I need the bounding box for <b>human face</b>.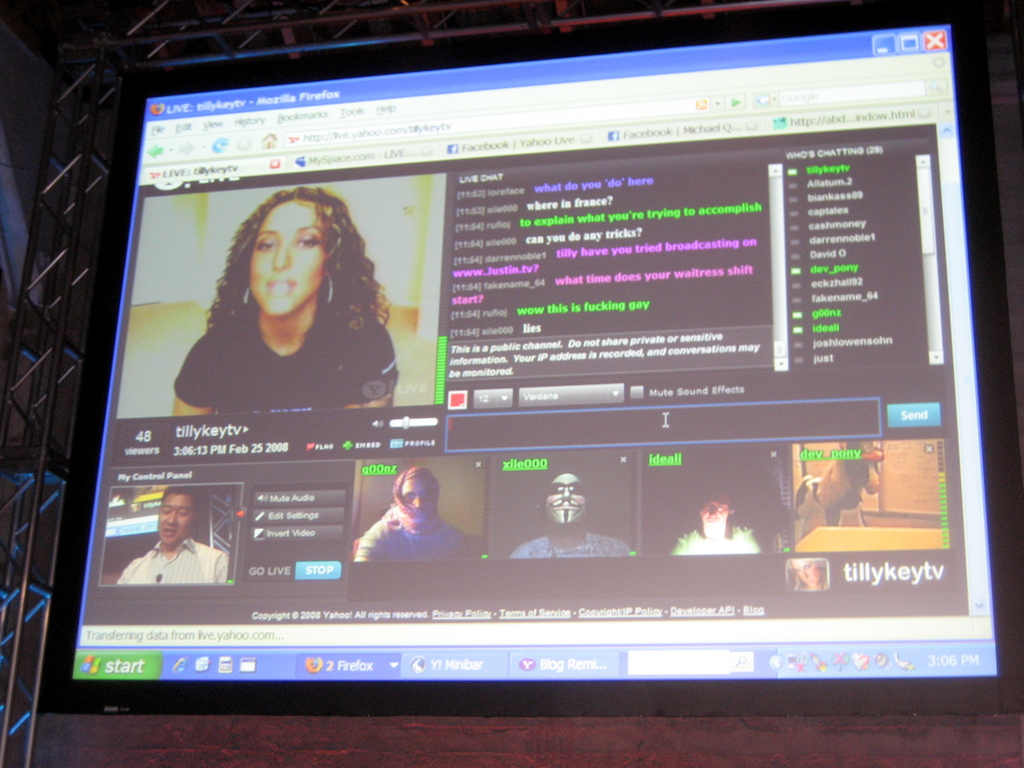
Here it is: select_region(403, 476, 429, 515).
